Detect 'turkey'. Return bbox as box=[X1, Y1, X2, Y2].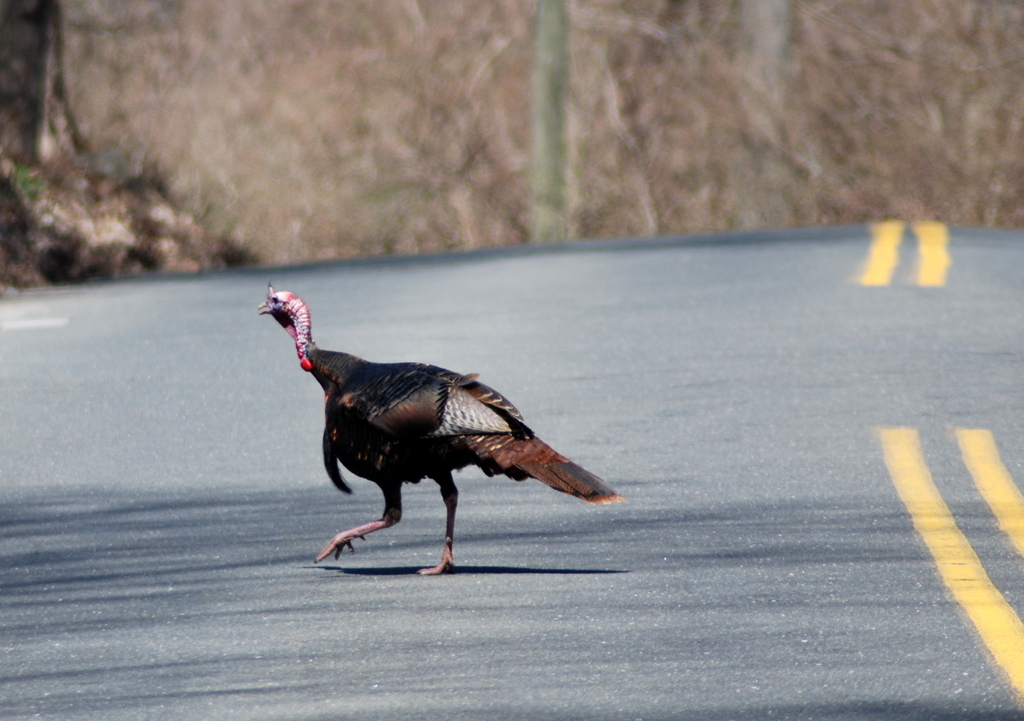
box=[255, 281, 630, 575].
